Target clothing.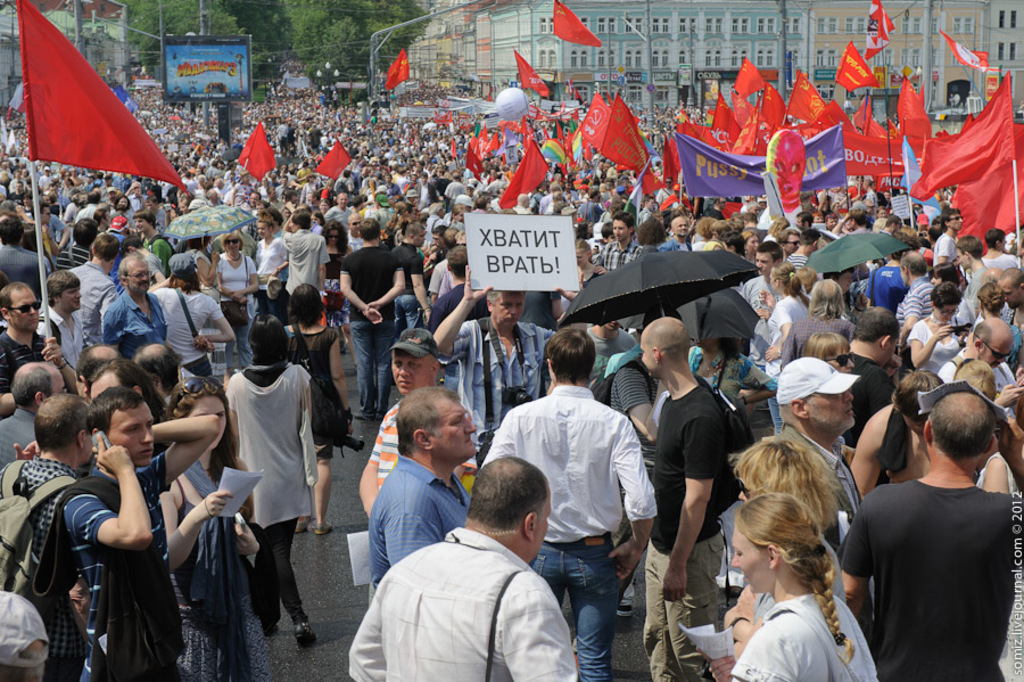
Target region: rect(891, 265, 932, 338).
